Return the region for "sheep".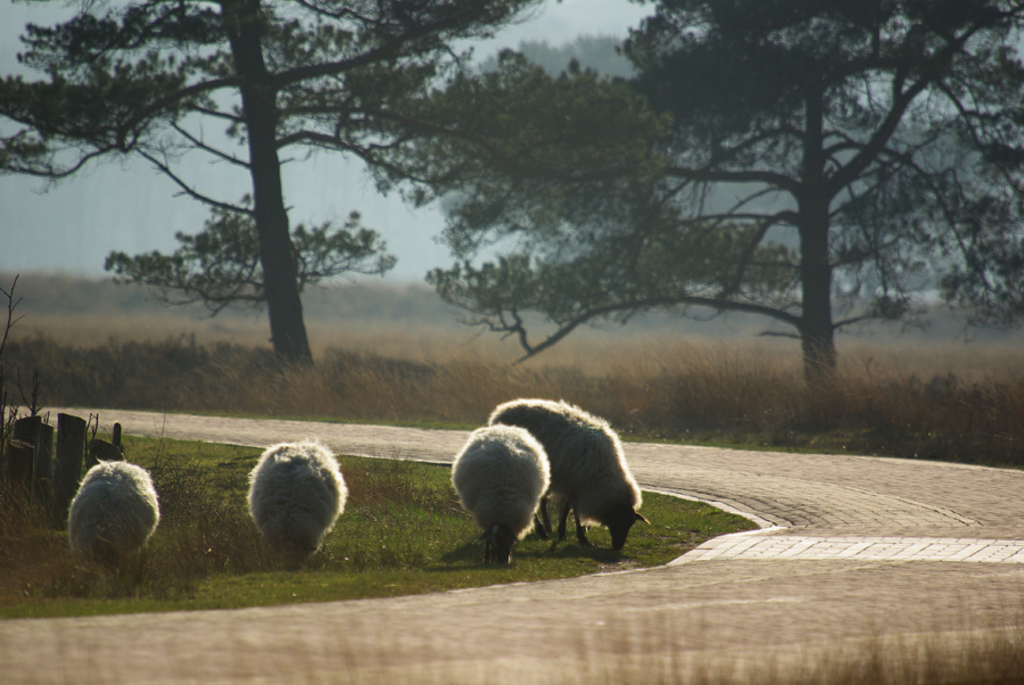
242, 431, 349, 569.
